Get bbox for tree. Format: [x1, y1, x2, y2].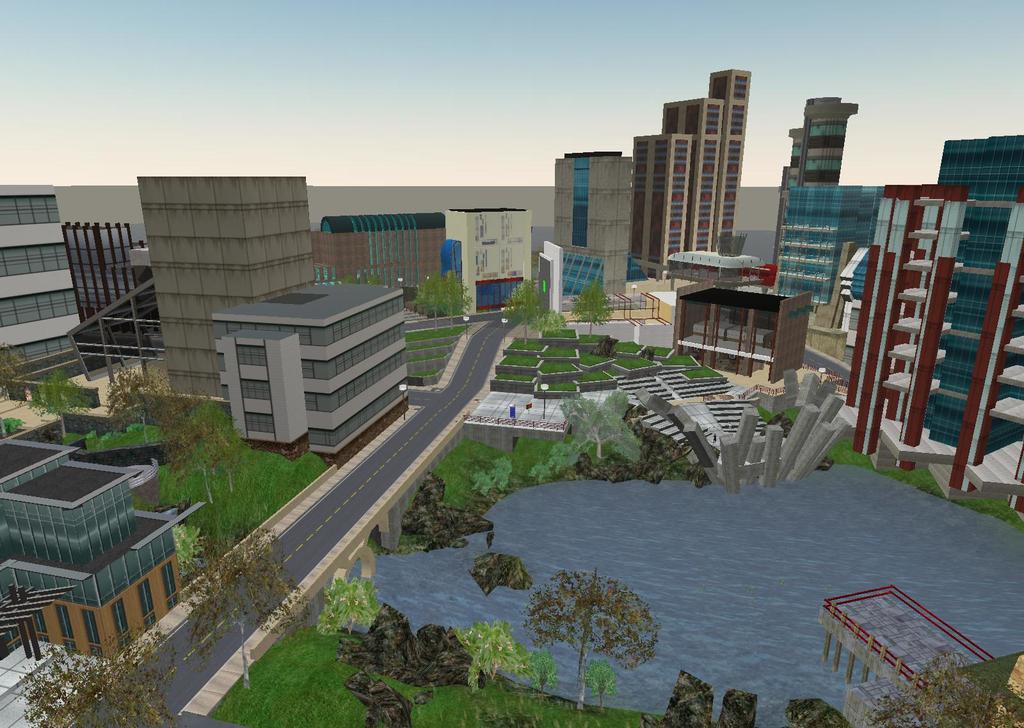
[339, 269, 383, 290].
